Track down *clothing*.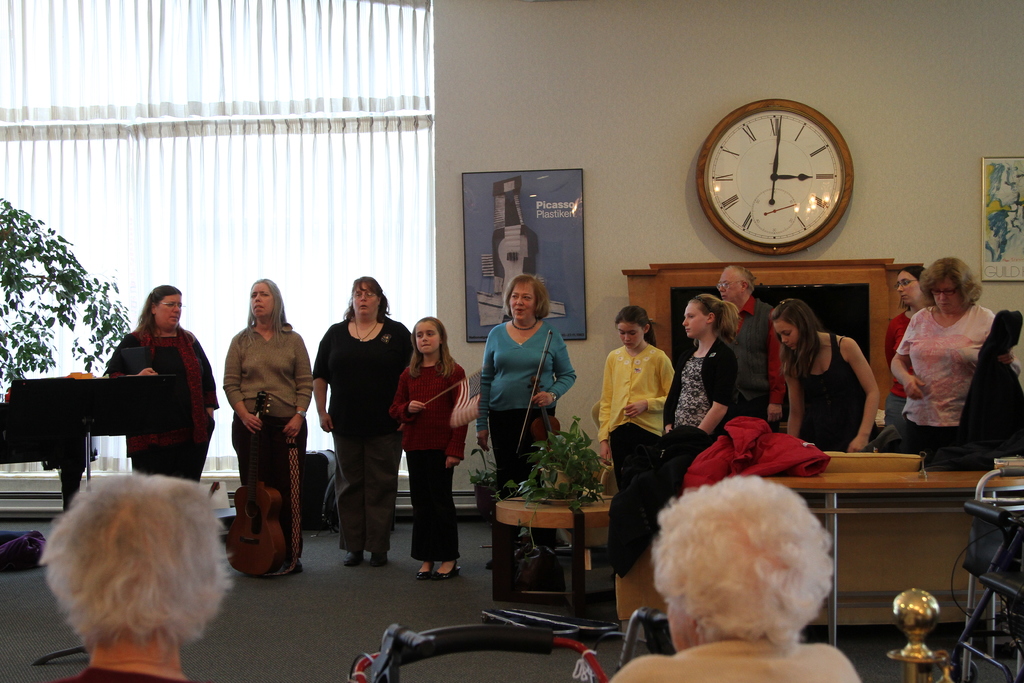
Tracked to <region>391, 365, 466, 563</region>.
